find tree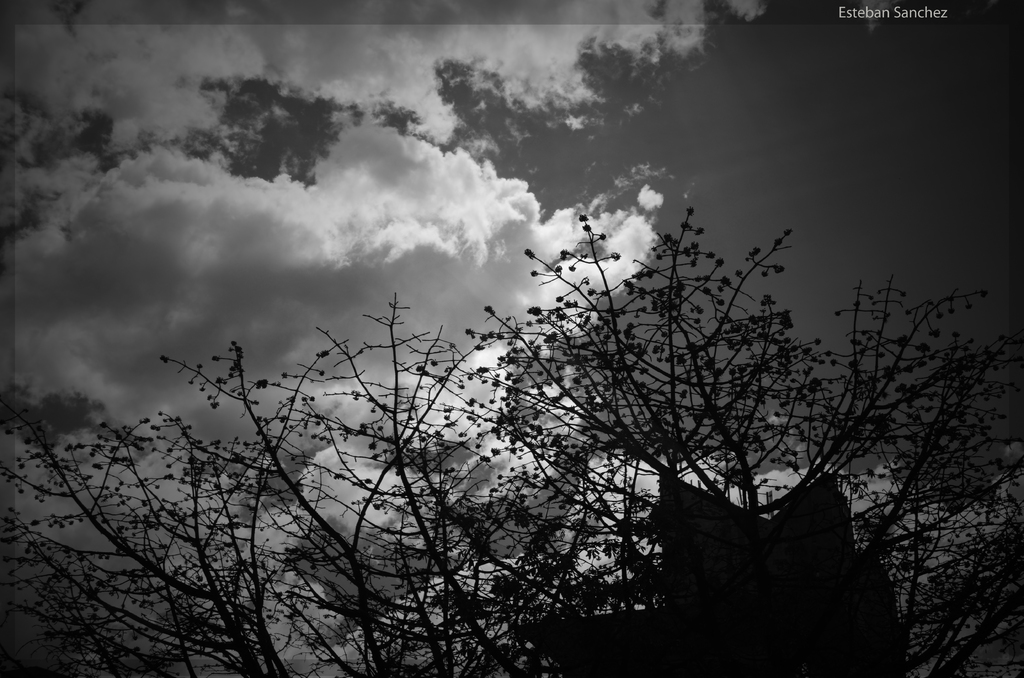
0,197,1023,677
